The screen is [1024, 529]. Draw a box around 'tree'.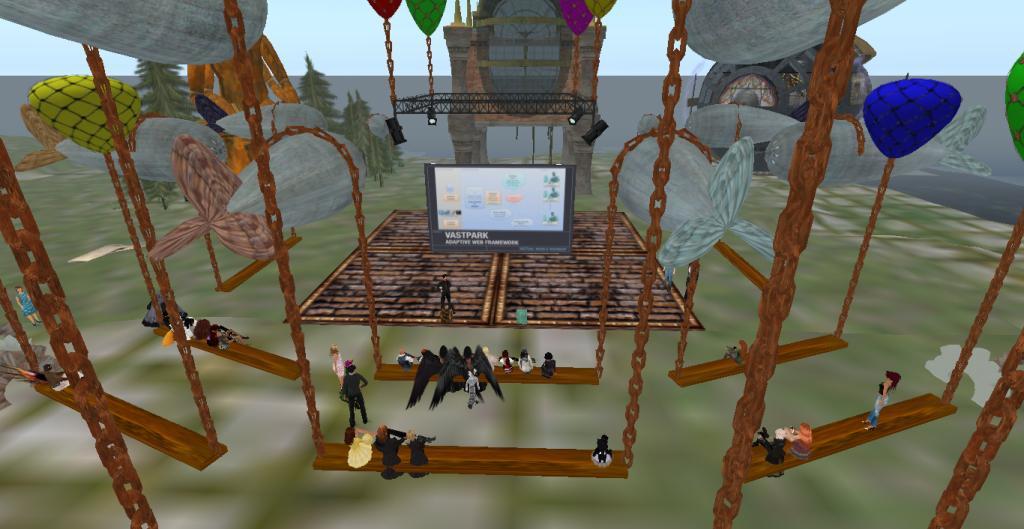
detection(296, 51, 337, 120).
